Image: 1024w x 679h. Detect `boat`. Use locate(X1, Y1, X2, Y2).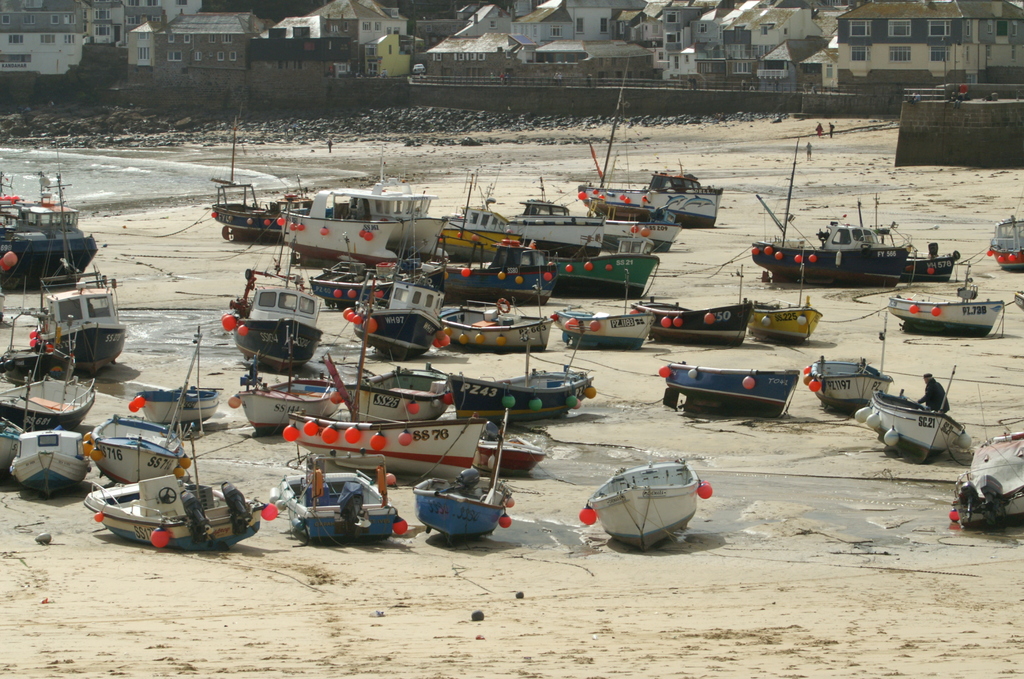
locate(852, 368, 971, 466).
